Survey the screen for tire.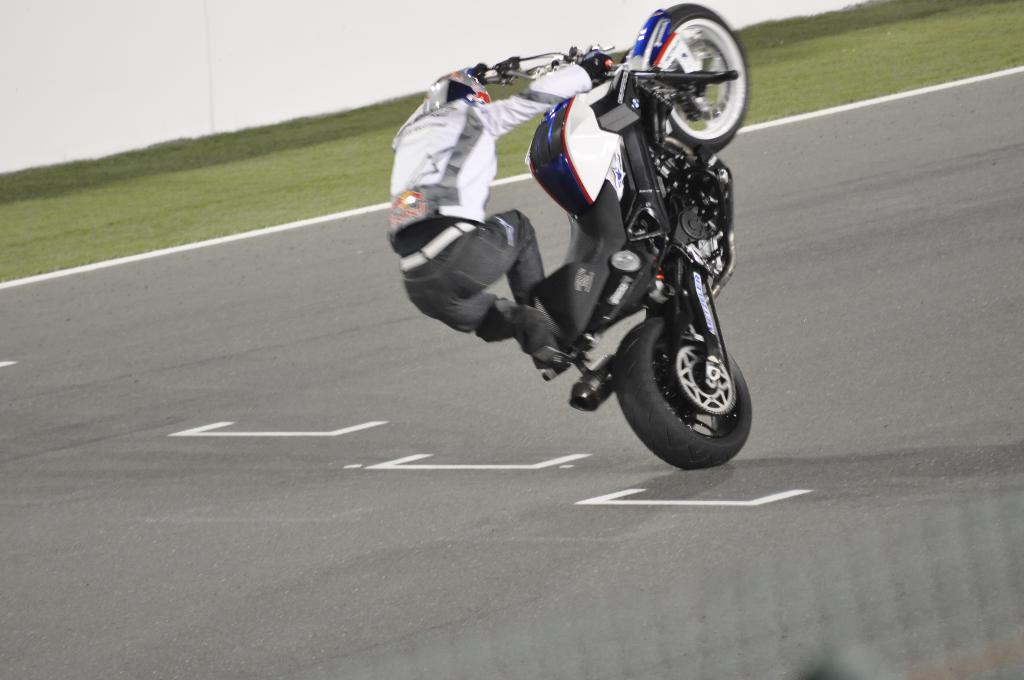
Survey found: detection(618, 275, 760, 469).
